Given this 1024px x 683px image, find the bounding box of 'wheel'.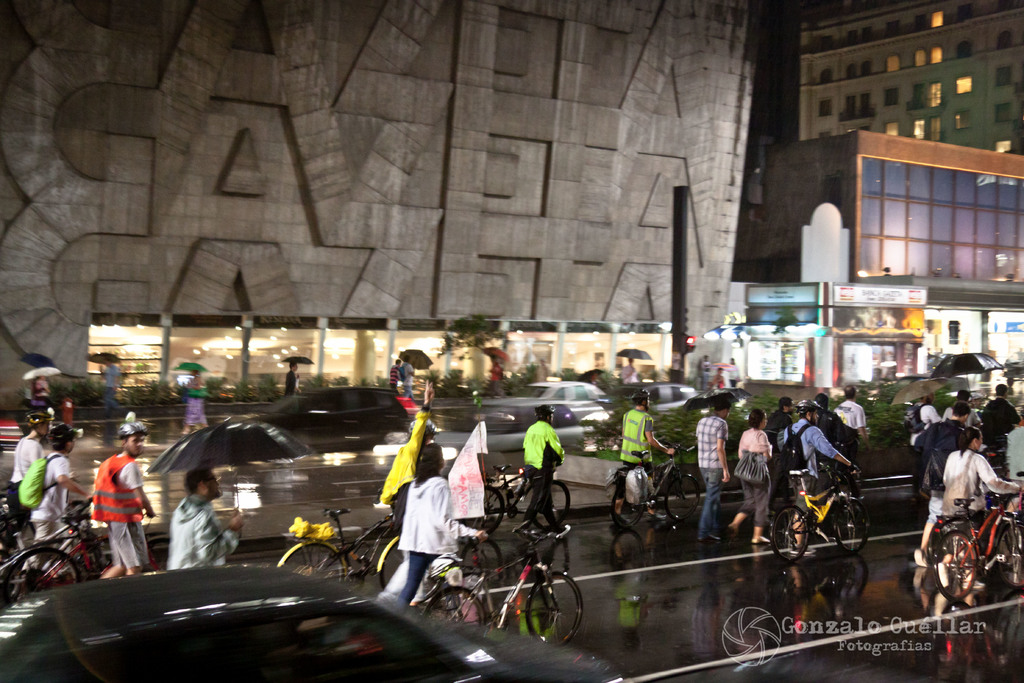
458, 536, 512, 587.
